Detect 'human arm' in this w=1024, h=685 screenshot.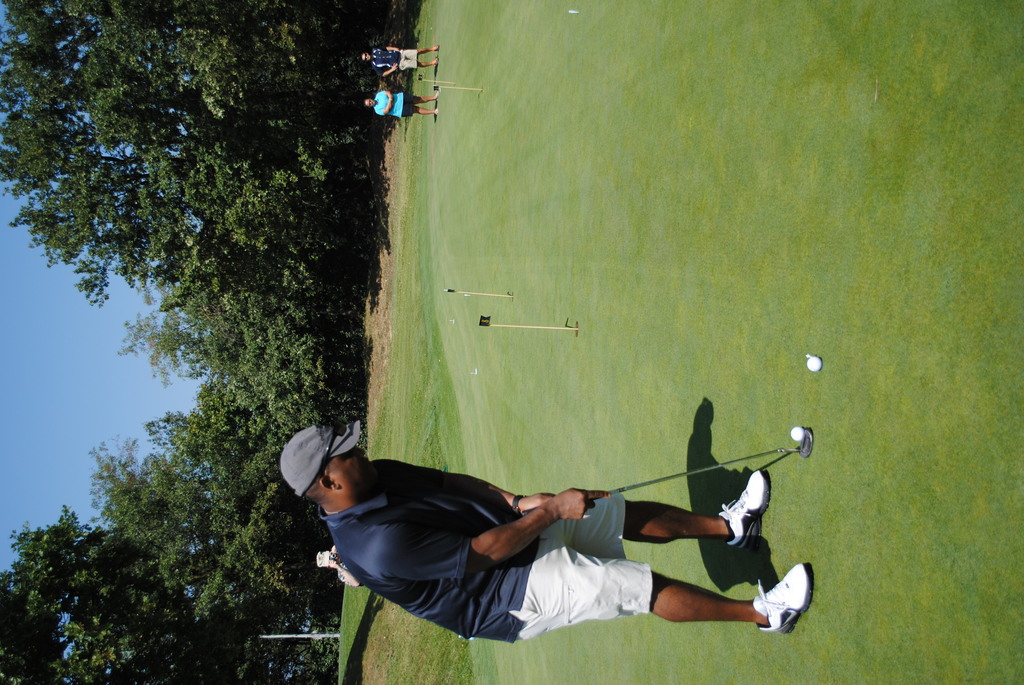
Detection: (x1=367, y1=461, x2=604, y2=524).
